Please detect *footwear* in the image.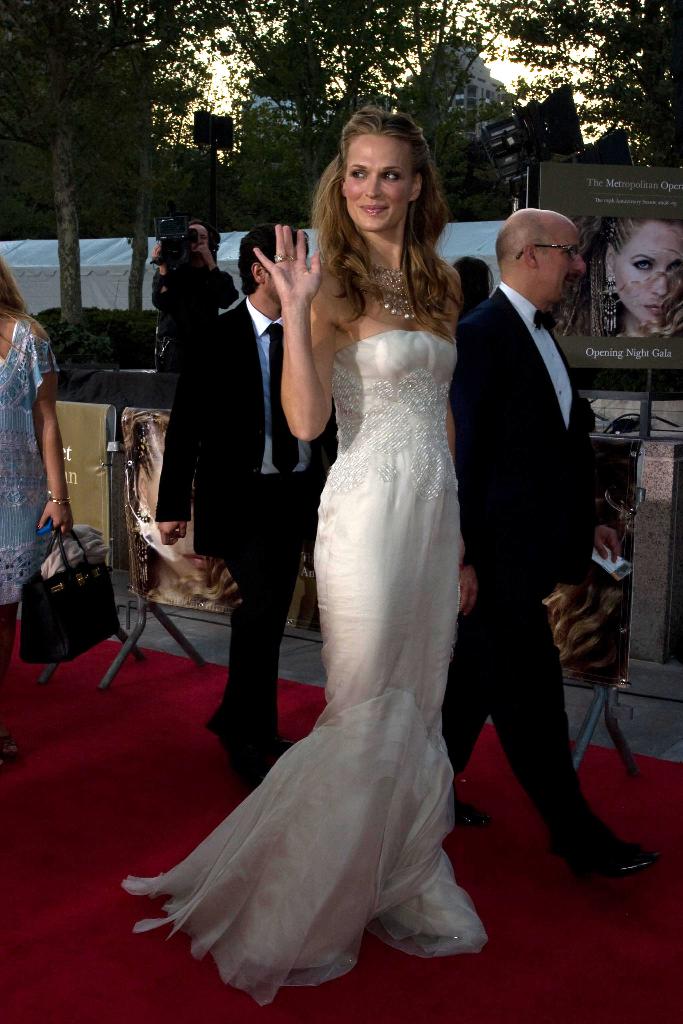
454,802,489,831.
